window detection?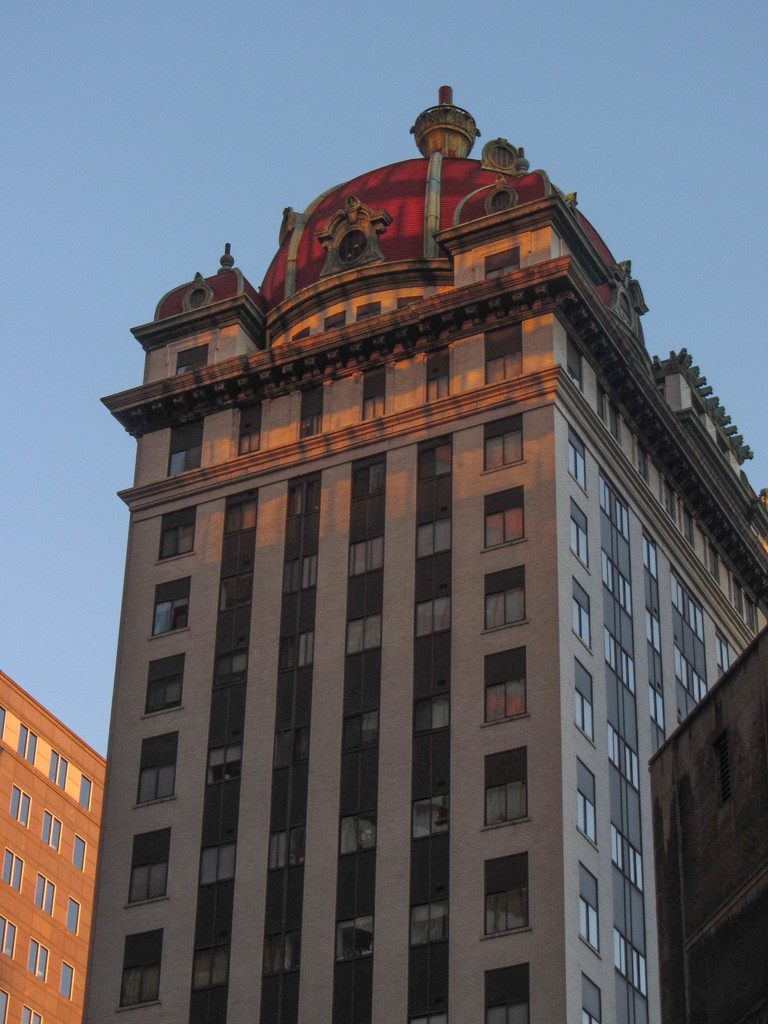
[left=639, top=440, right=653, bottom=495]
